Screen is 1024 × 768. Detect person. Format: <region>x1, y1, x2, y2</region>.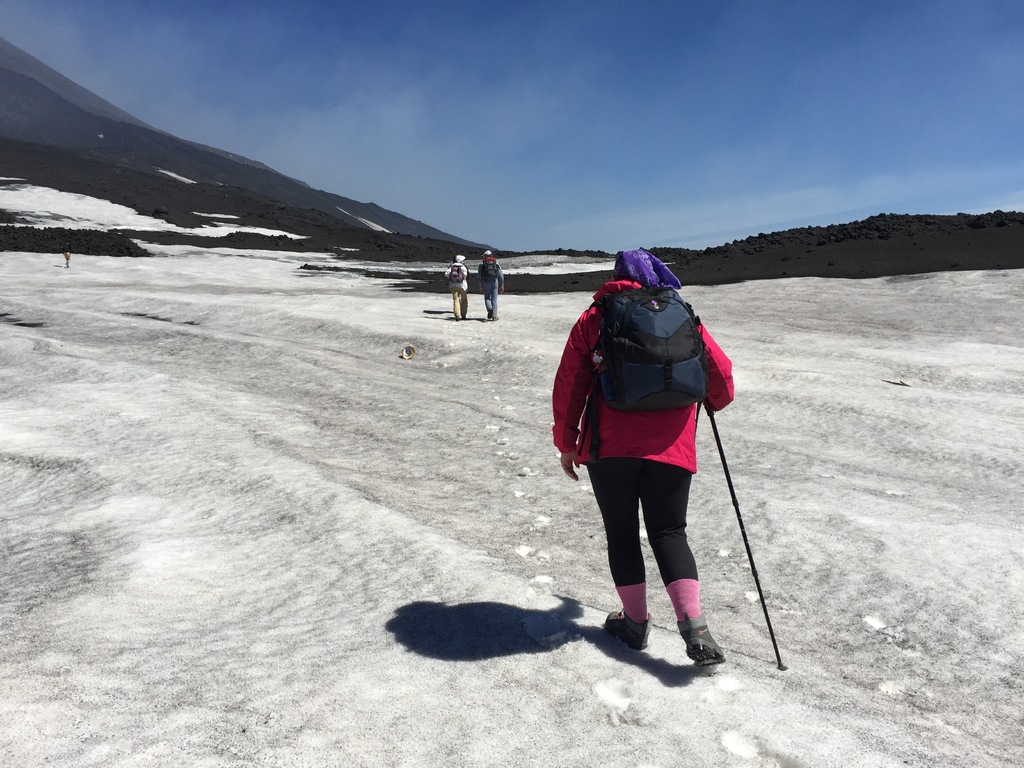
<region>447, 252, 469, 323</region>.
